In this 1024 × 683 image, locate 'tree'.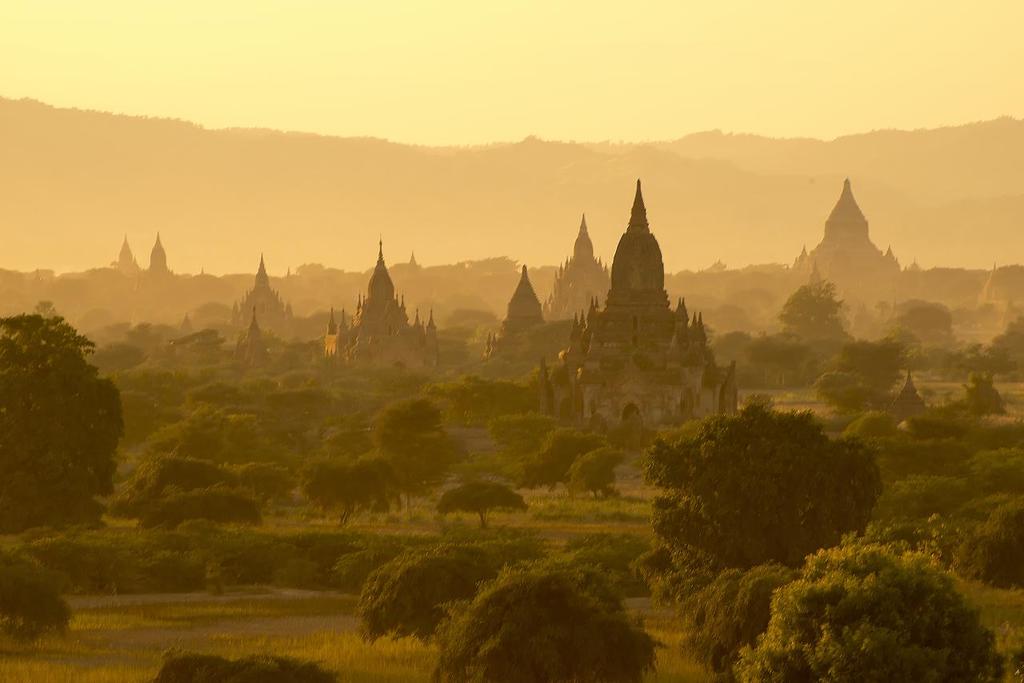
Bounding box: region(232, 445, 299, 500).
